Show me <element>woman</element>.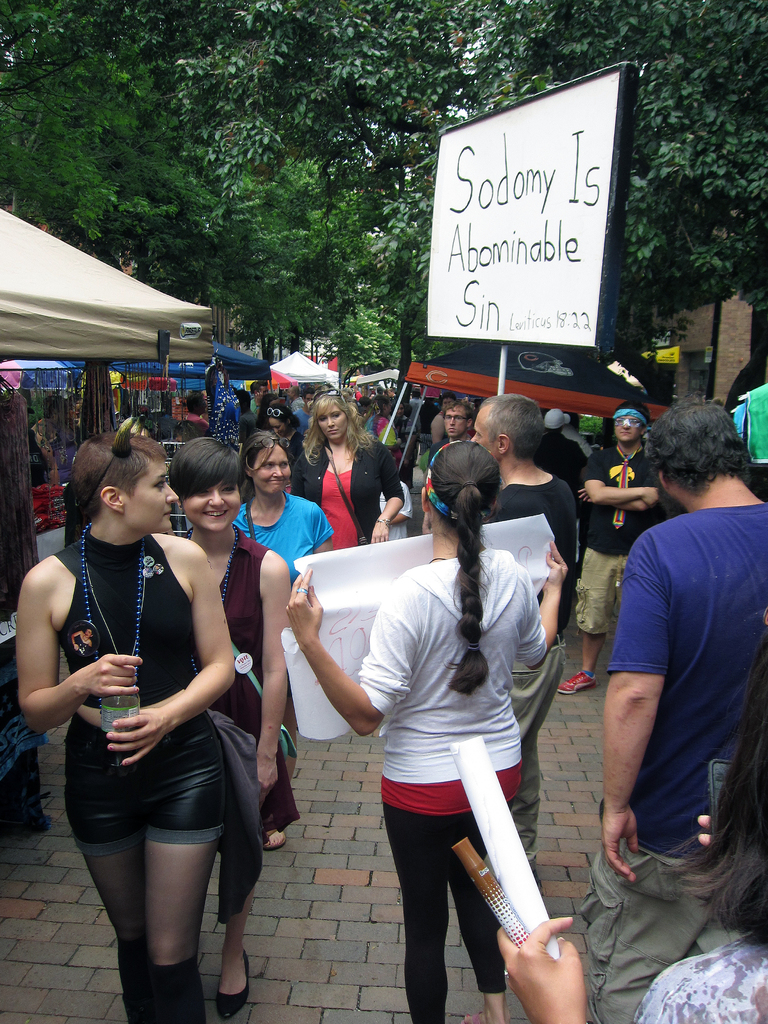
<element>woman</element> is here: bbox=[170, 435, 291, 1022].
